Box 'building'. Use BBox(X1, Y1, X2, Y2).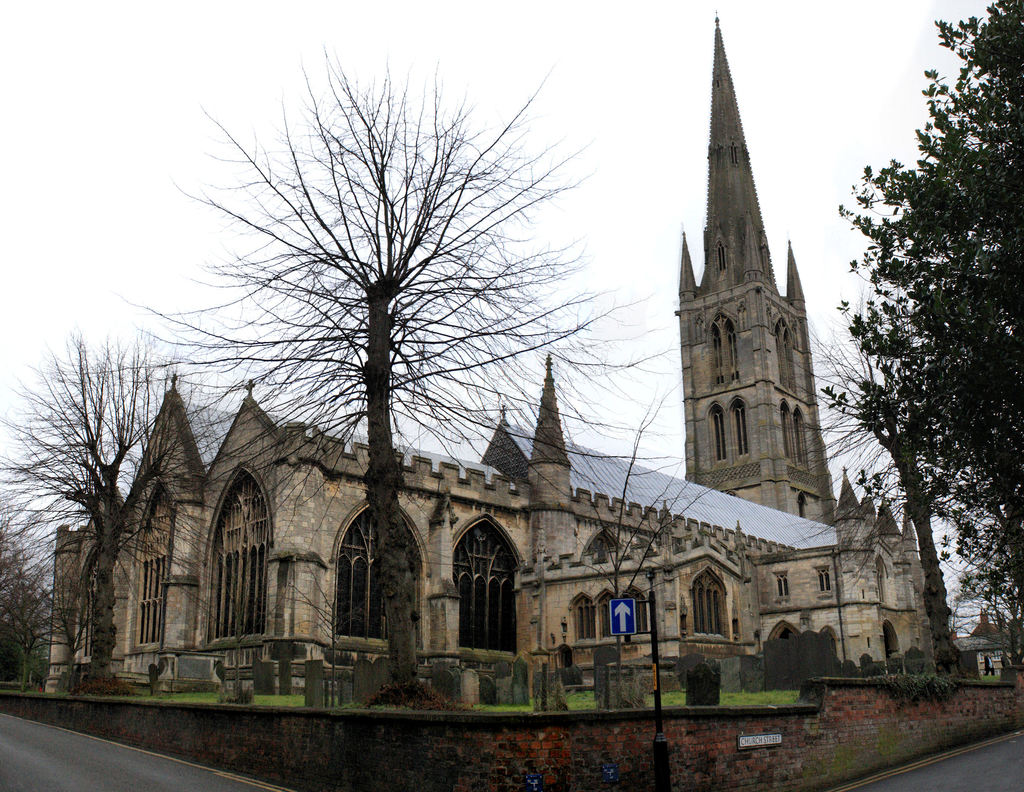
BBox(977, 611, 1006, 638).
